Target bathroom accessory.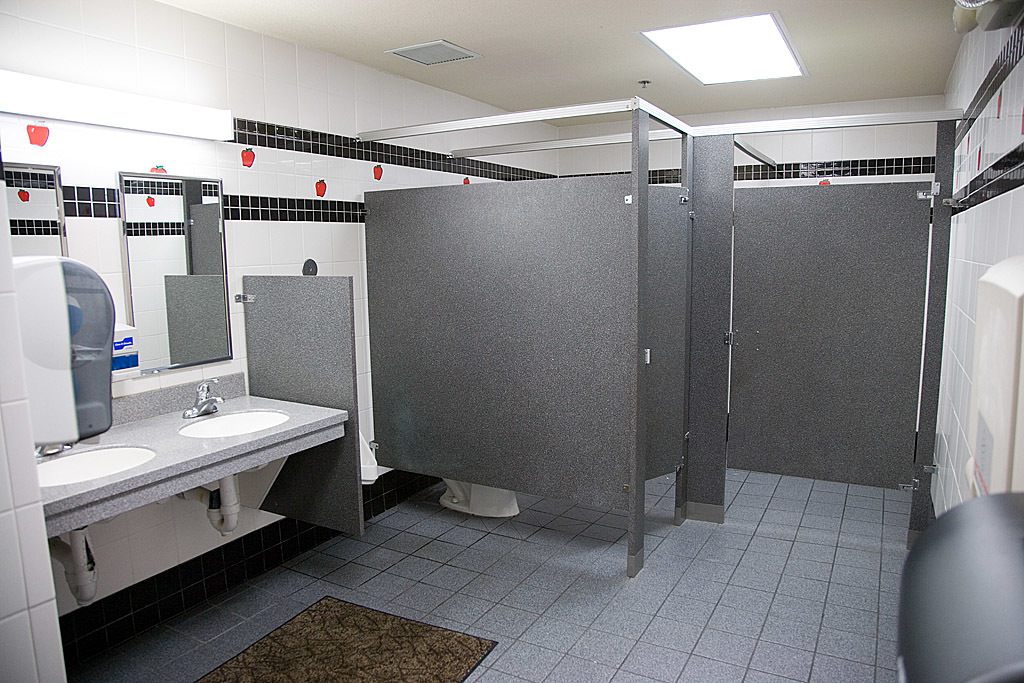
Target region: 186, 405, 278, 536.
